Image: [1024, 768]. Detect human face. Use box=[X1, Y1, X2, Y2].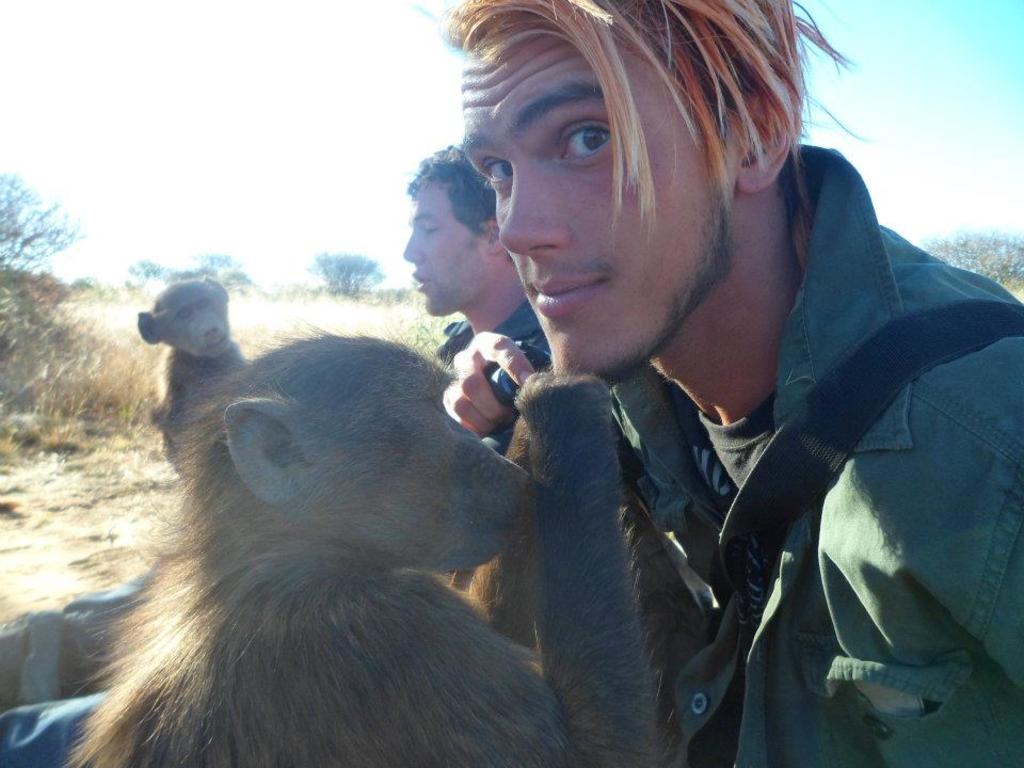
box=[462, 16, 731, 389].
